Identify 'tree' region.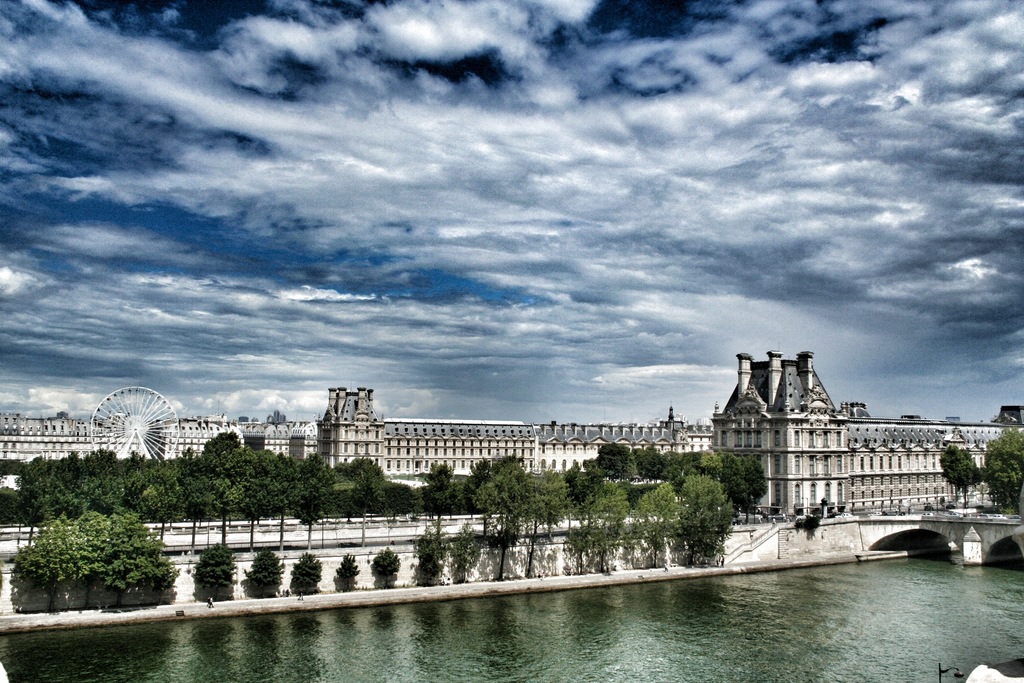
Region: left=235, top=554, right=284, bottom=603.
